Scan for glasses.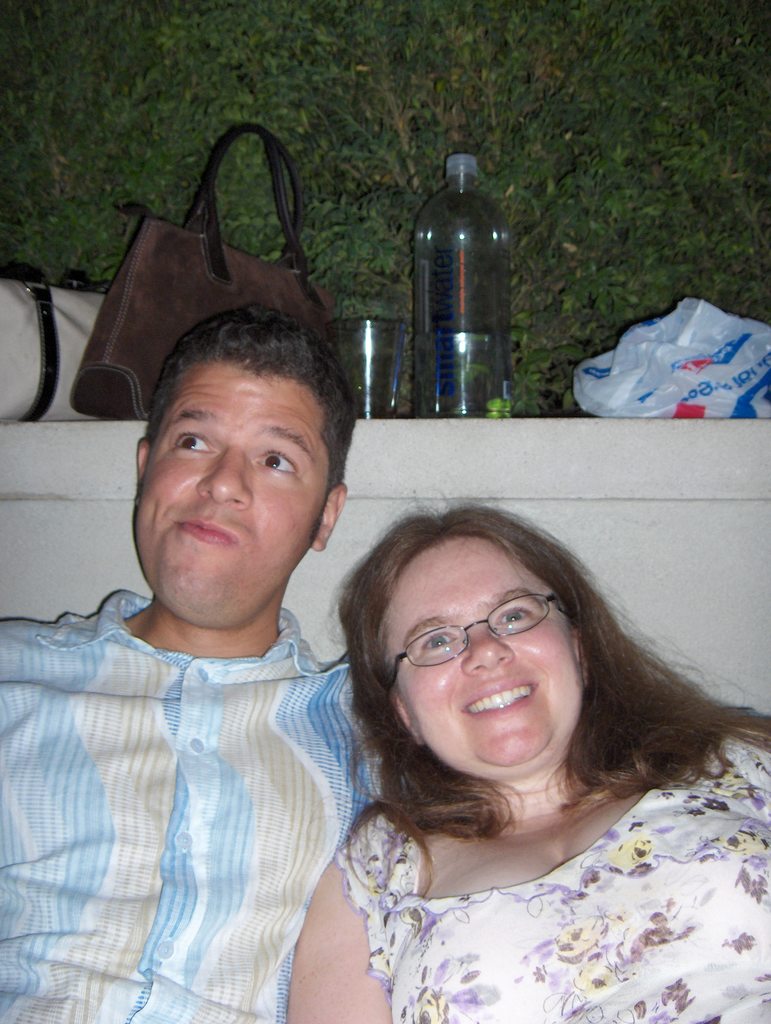
Scan result: Rect(378, 587, 571, 696).
